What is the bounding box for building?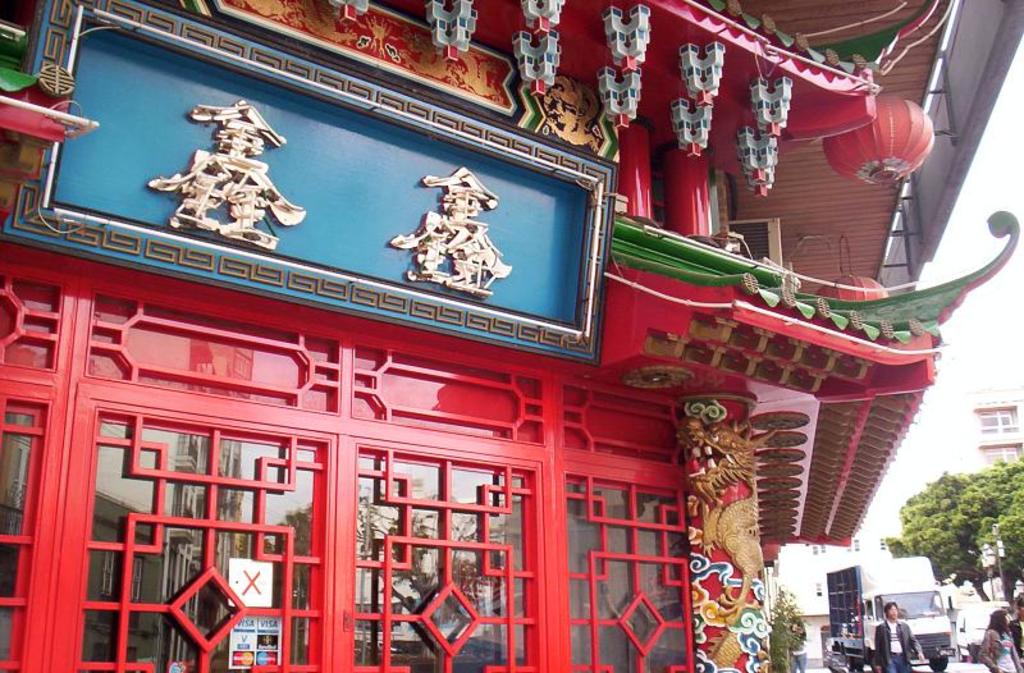
box=[970, 386, 1023, 466].
